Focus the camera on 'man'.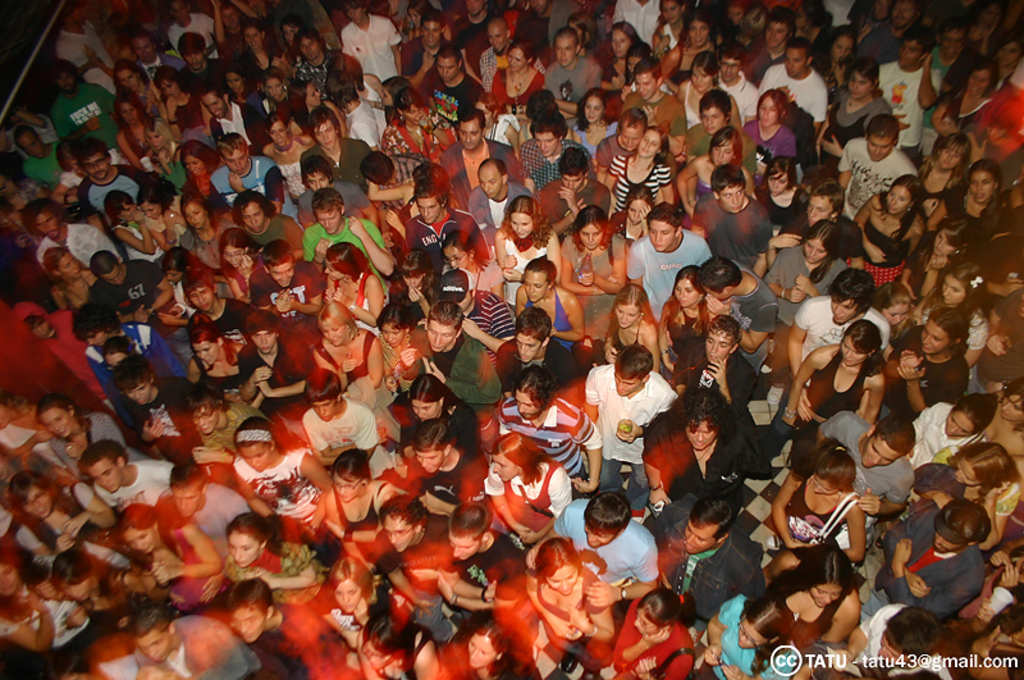
Focus region: (300, 368, 394, 480).
